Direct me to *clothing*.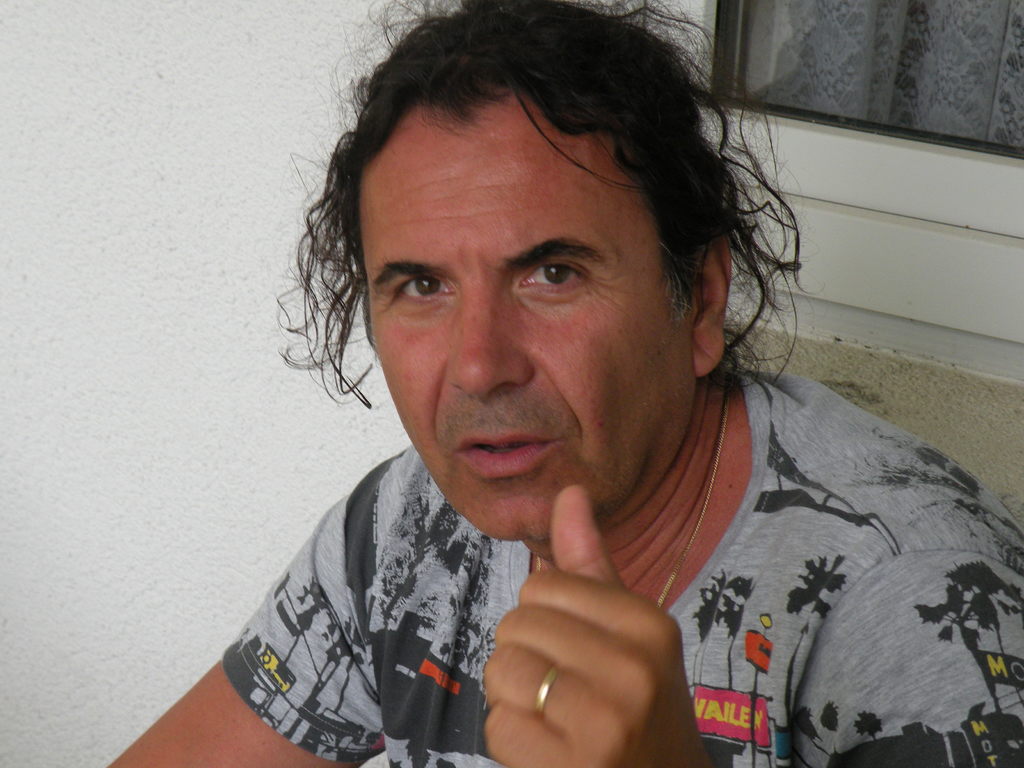
Direction: <bbox>222, 367, 1023, 765</bbox>.
